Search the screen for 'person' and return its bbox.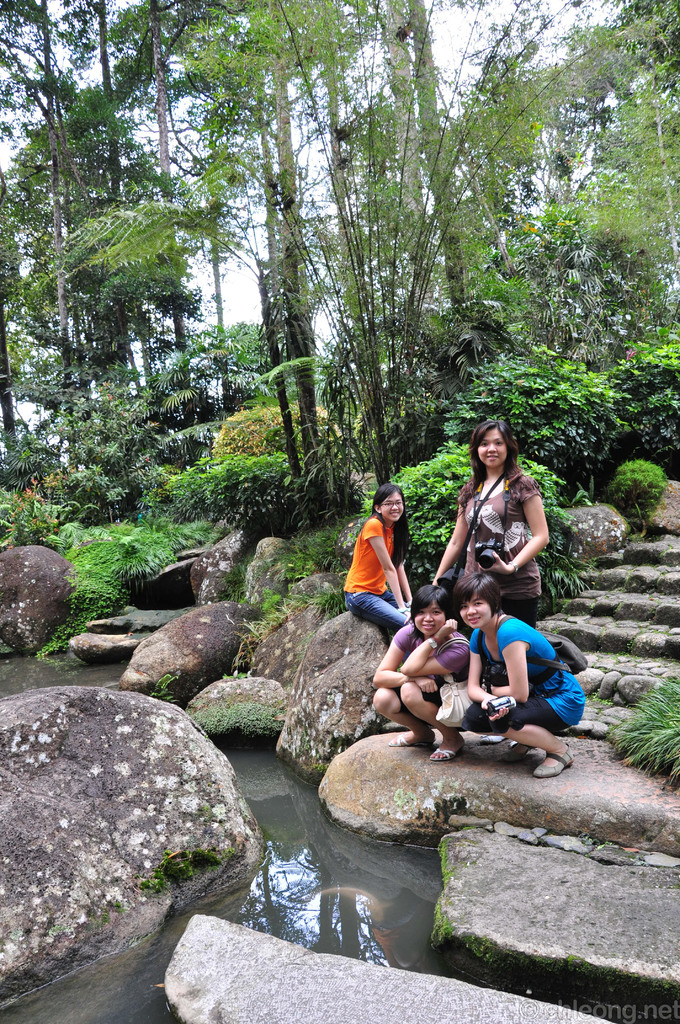
Found: left=346, top=484, right=414, bottom=637.
